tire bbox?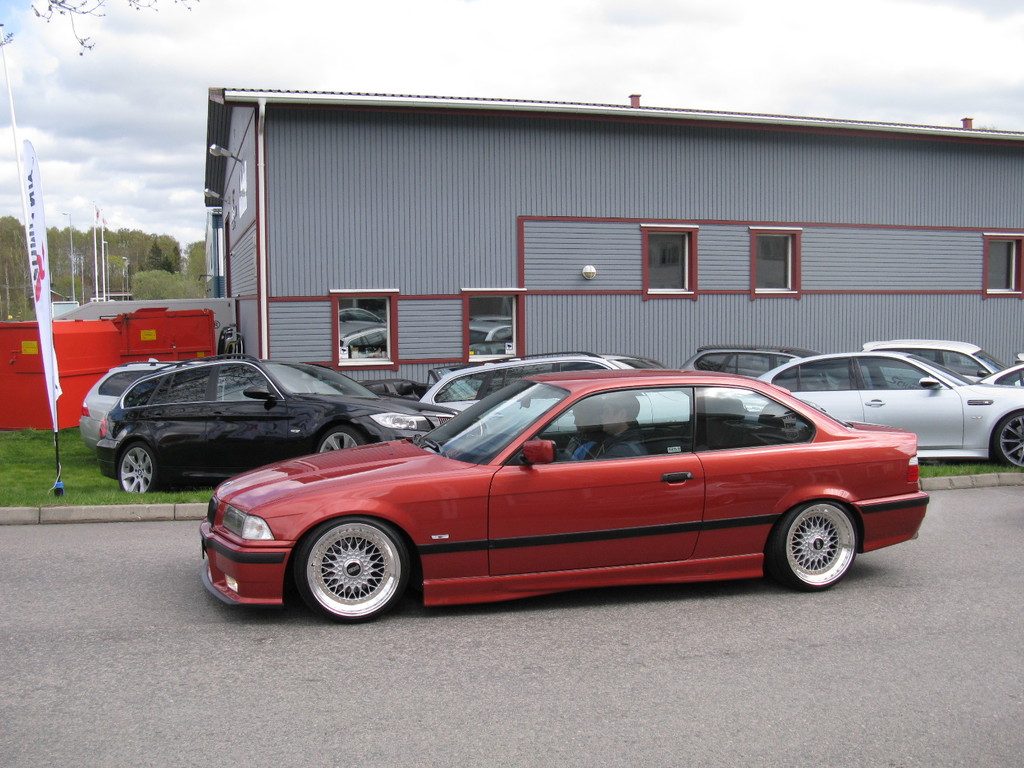
{"left": 119, "top": 442, "right": 157, "bottom": 495}
